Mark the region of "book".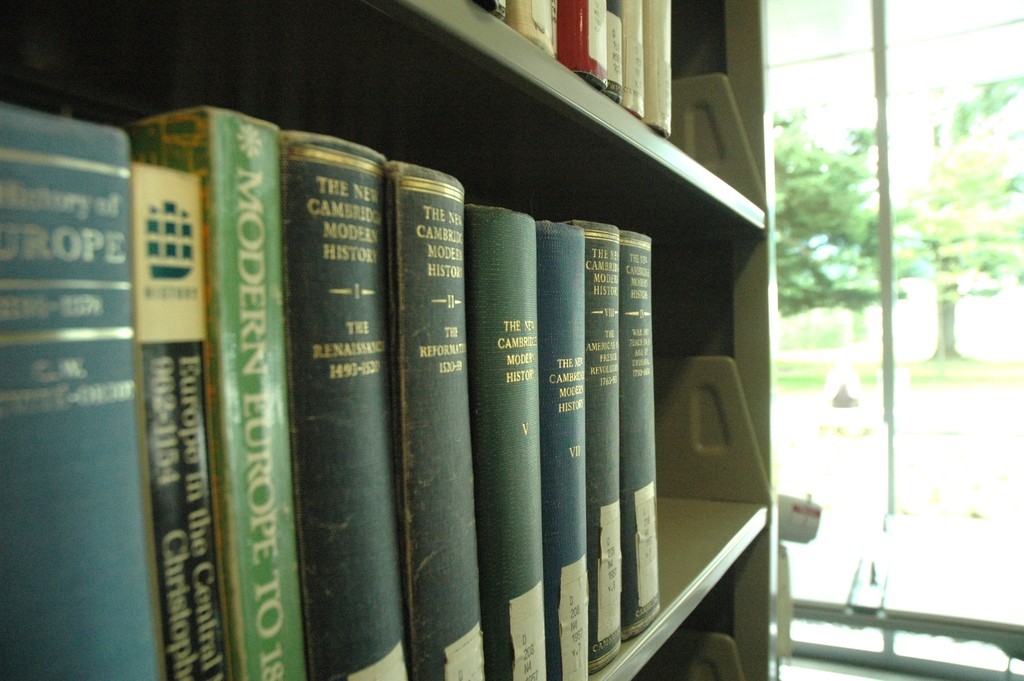
Region: rect(569, 218, 627, 666).
